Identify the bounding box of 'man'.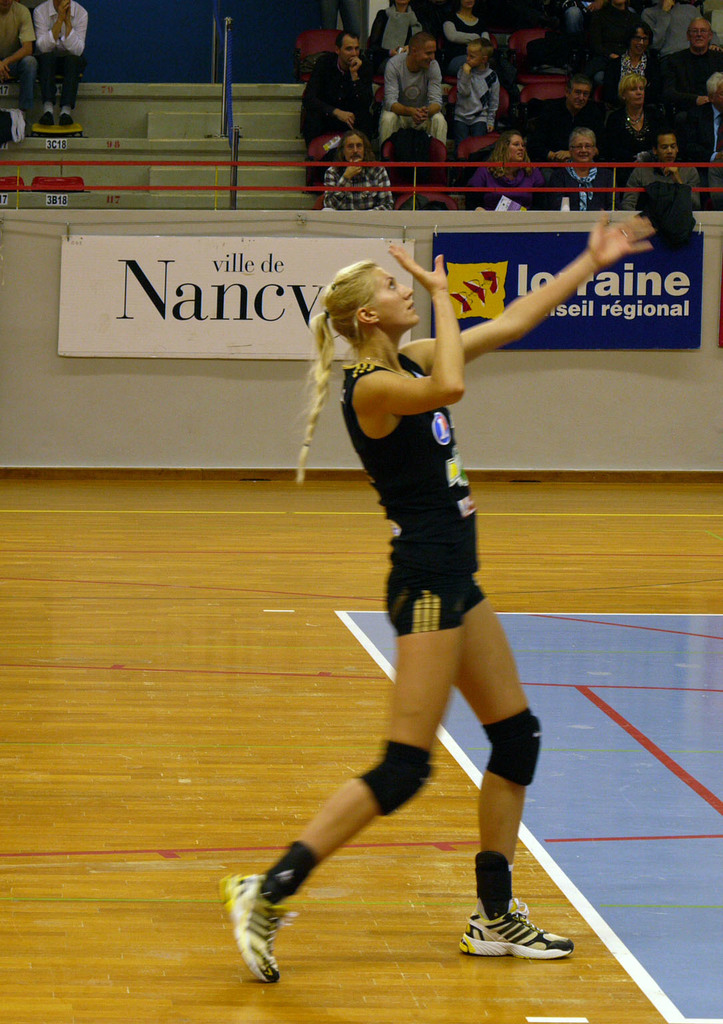
<bbox>33, 0, 89, 125</bbox>.
